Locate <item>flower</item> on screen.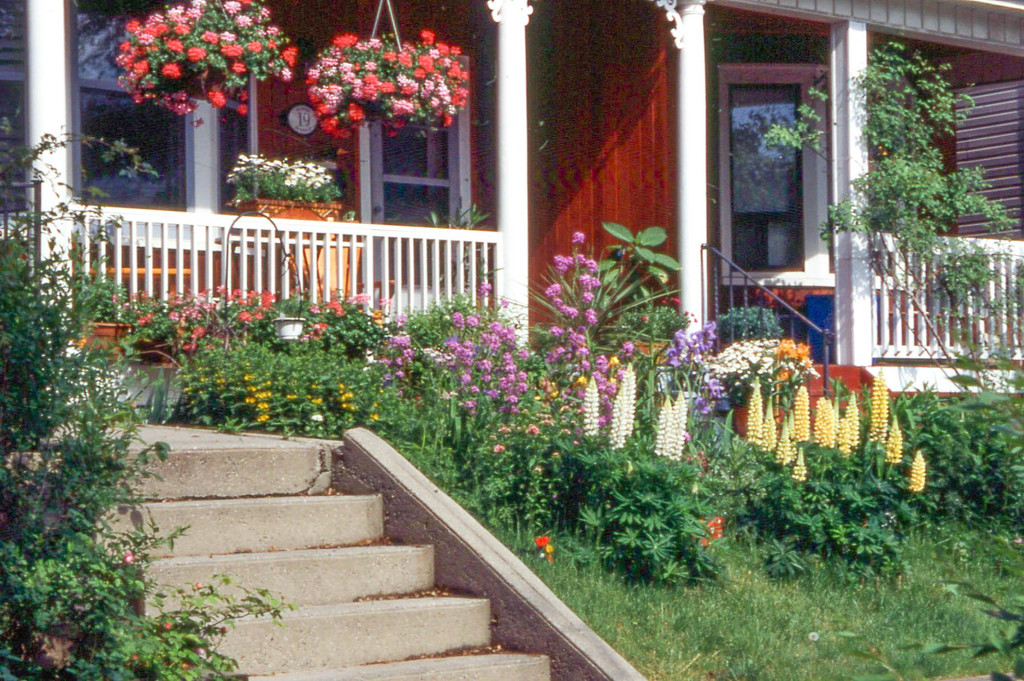
On screen at detection(871, 382, 890, 445).
